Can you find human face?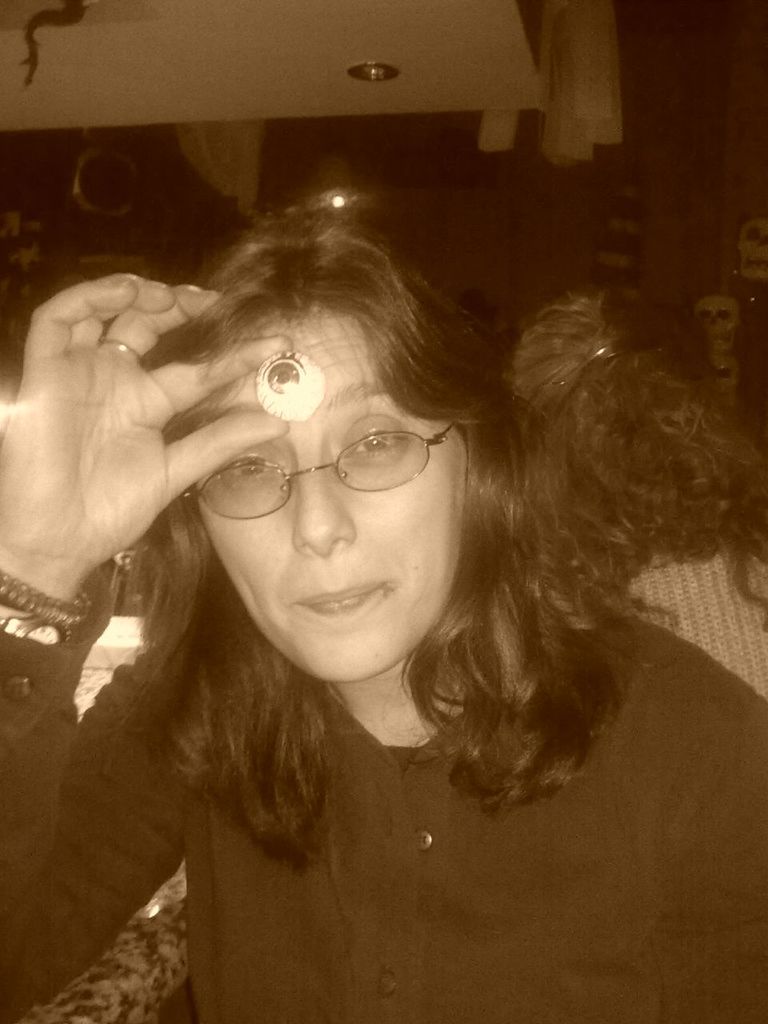
Yes, bounding box: crop(199, 303, 470, 685).
